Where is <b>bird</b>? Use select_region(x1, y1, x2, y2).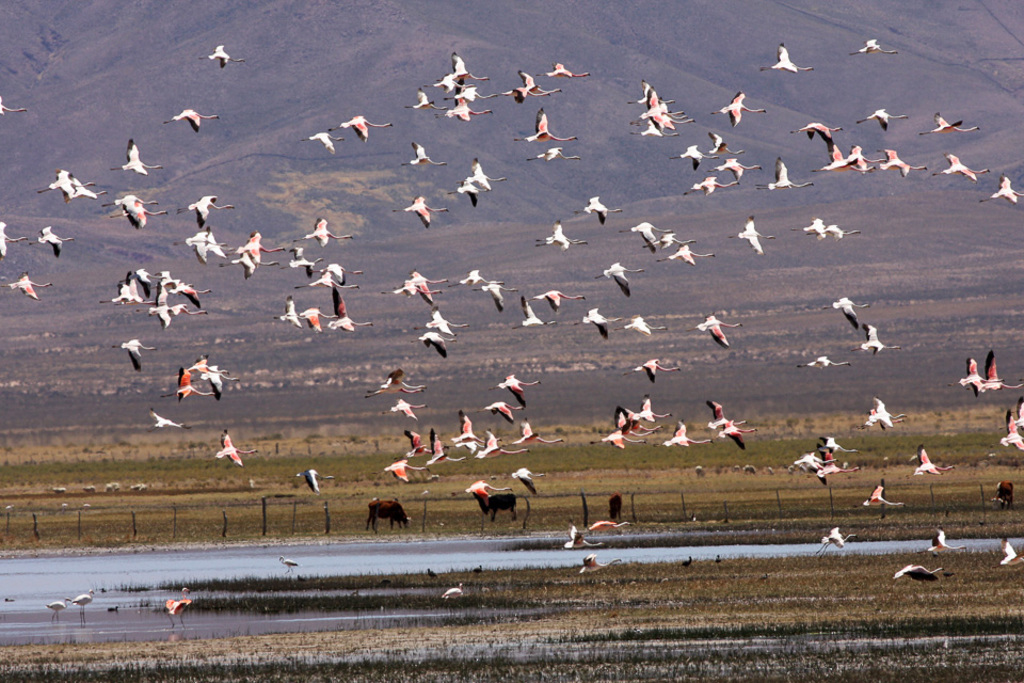
select_region(97, 281, 145, 305).
